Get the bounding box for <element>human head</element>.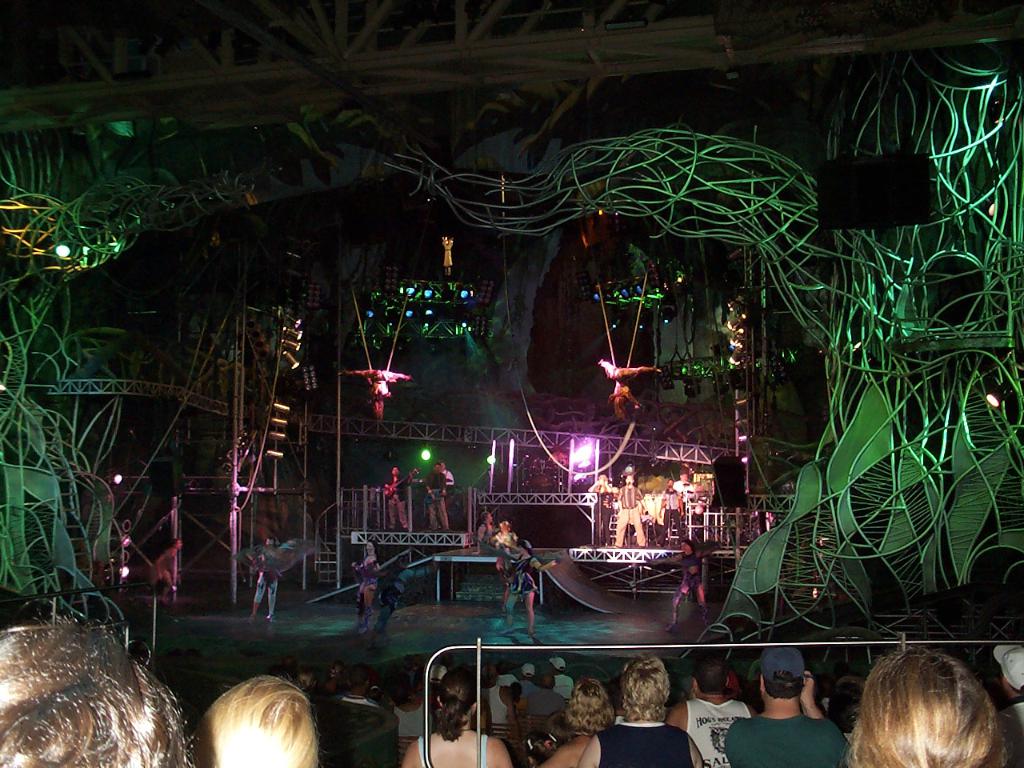
(329,660,346,678).
